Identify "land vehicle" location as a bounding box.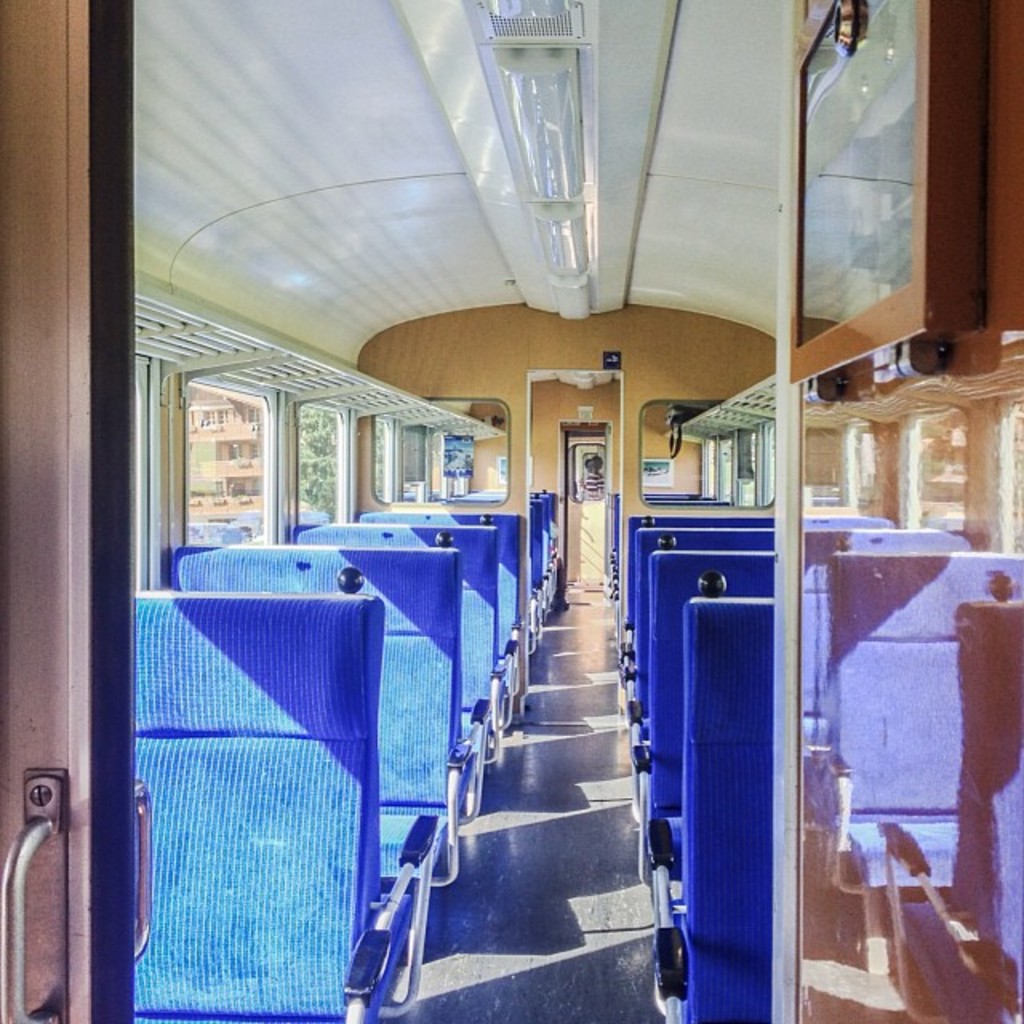
x1=0 y1=0 x2=1022 y2=1022.
